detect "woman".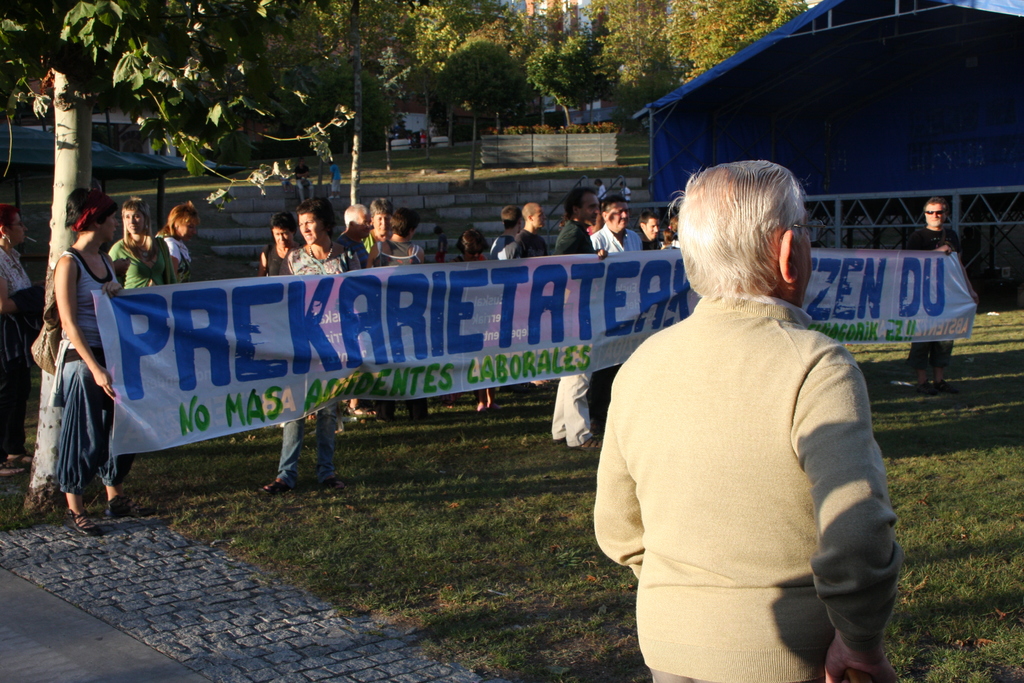
Detected at <box>360,197,397,256</box>.
